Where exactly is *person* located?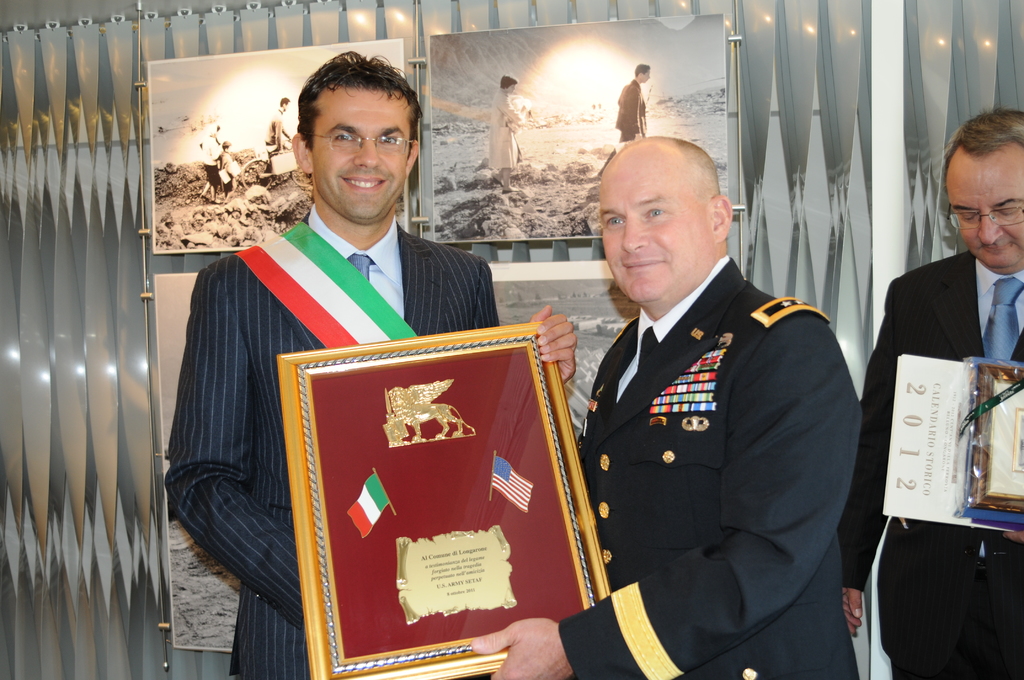
Its bounding box is 586:124:861:679.
